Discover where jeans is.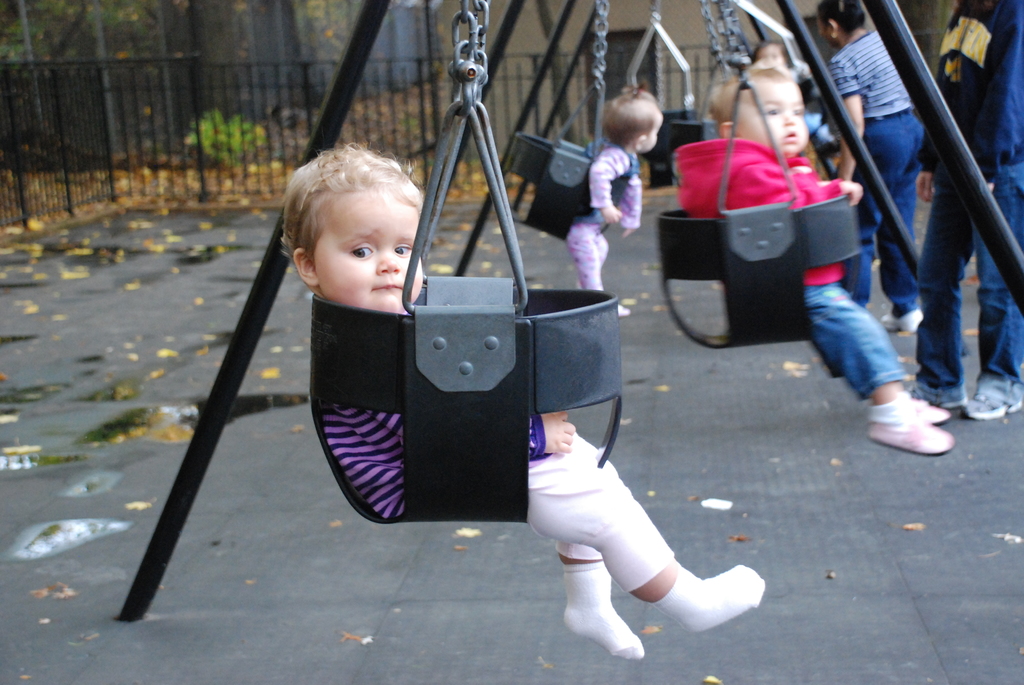
Discovered at l=799, t=287, r=903, b=400.
